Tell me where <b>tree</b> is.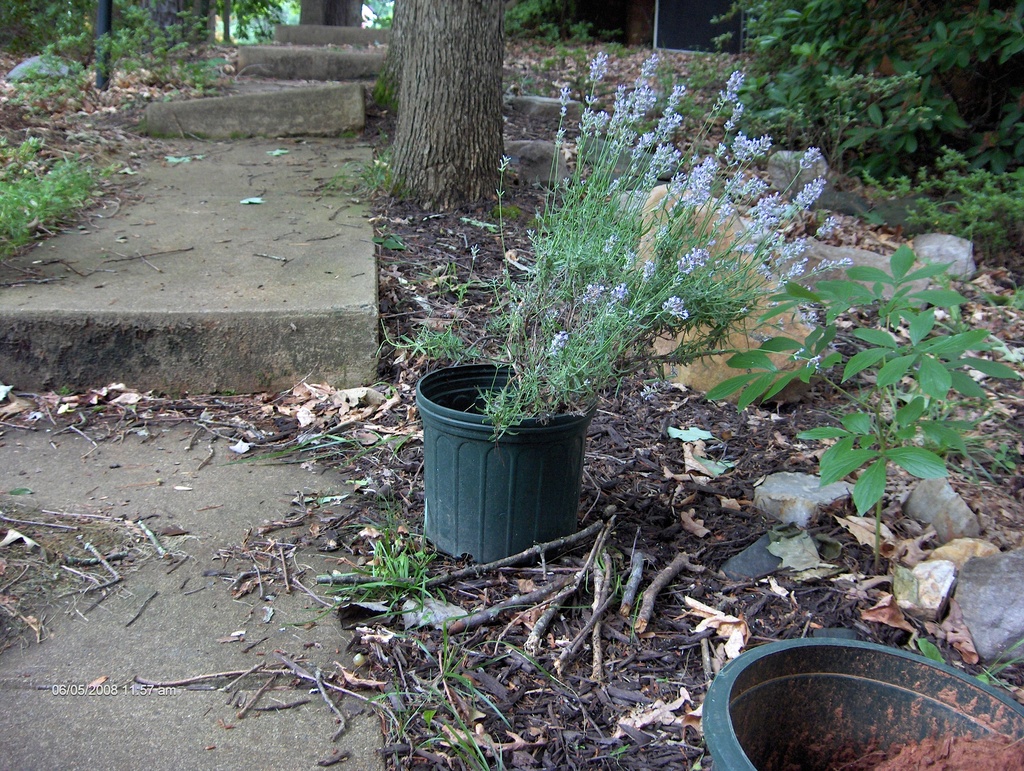
<b>tree</b> is at 295:0:372:27.
